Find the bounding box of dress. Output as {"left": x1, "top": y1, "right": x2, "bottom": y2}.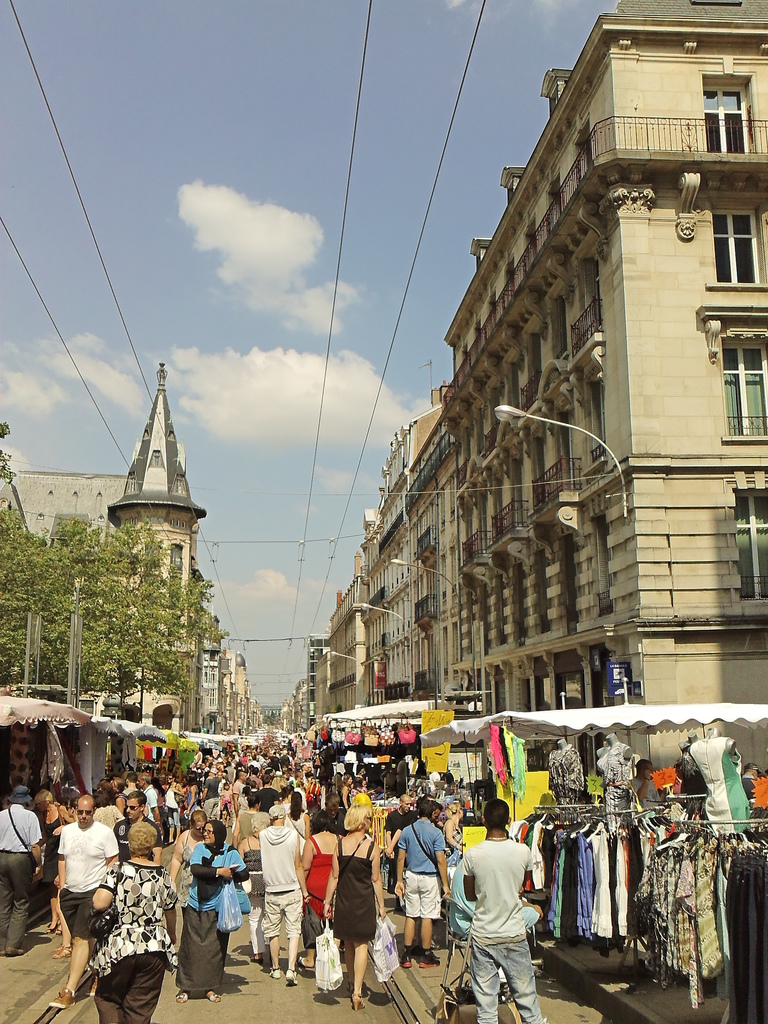
{"left": 559, "top": 825, "right": 579, "bottom": 934}.
